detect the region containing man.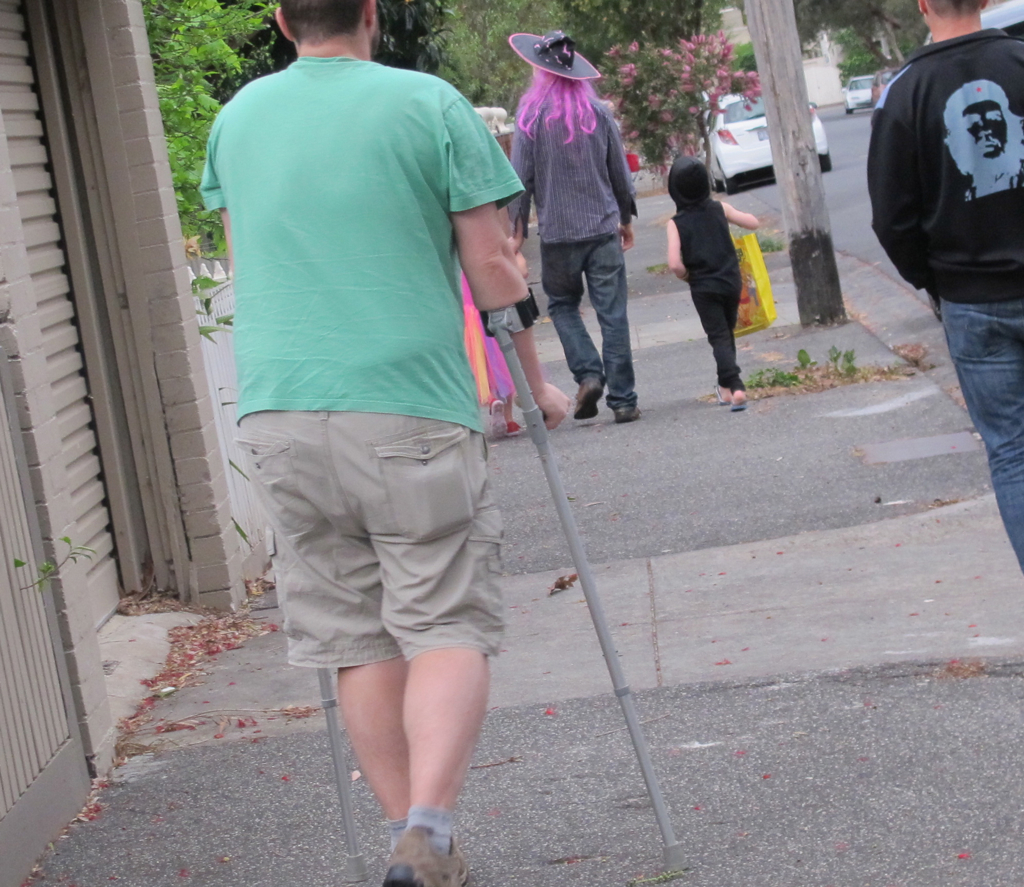
box=[871, 0, 1023, 582].
